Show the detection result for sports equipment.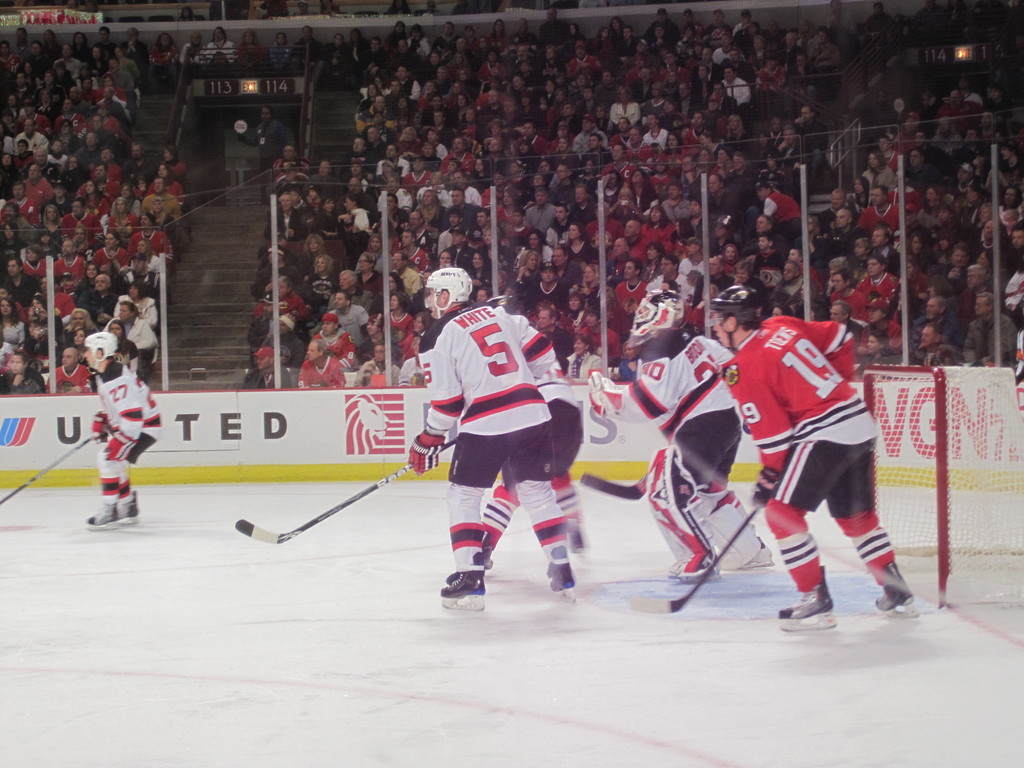
select_region(626, 289, 683, 347).
